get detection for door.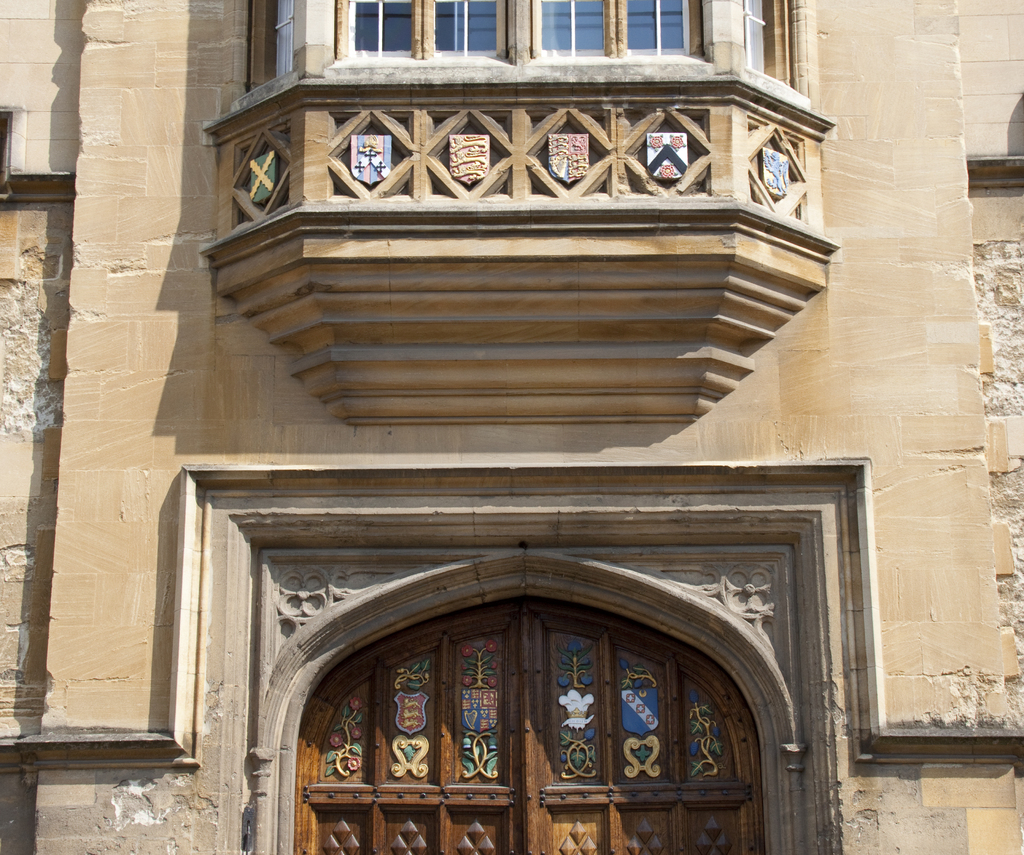
Detection: rect(289, 553, 767, 844).
